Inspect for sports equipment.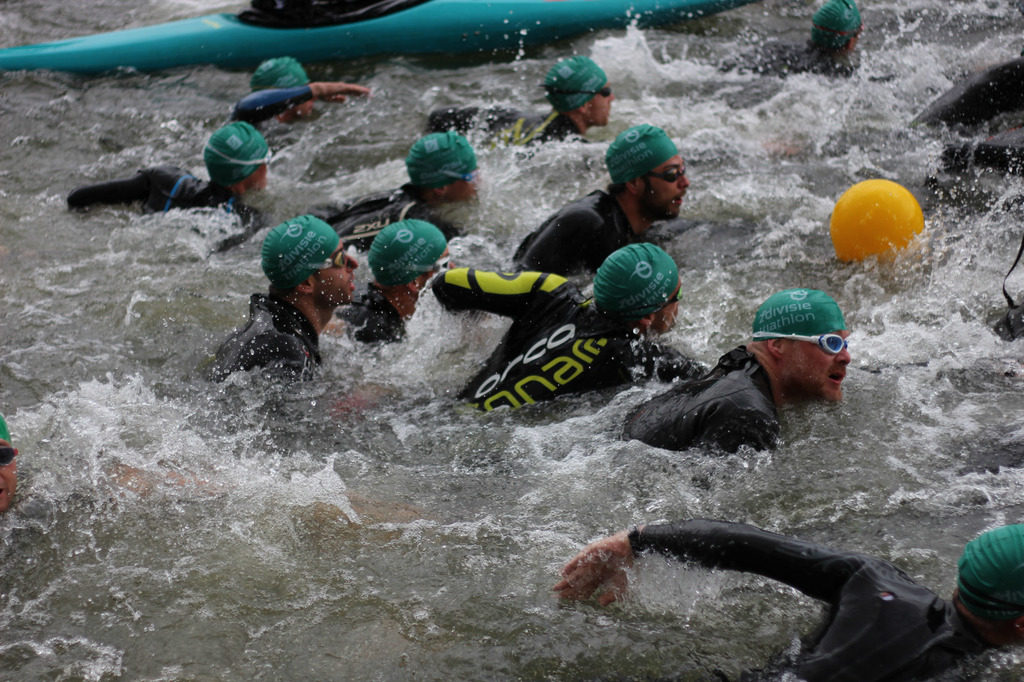
Inspection: 366,219,456,292.
